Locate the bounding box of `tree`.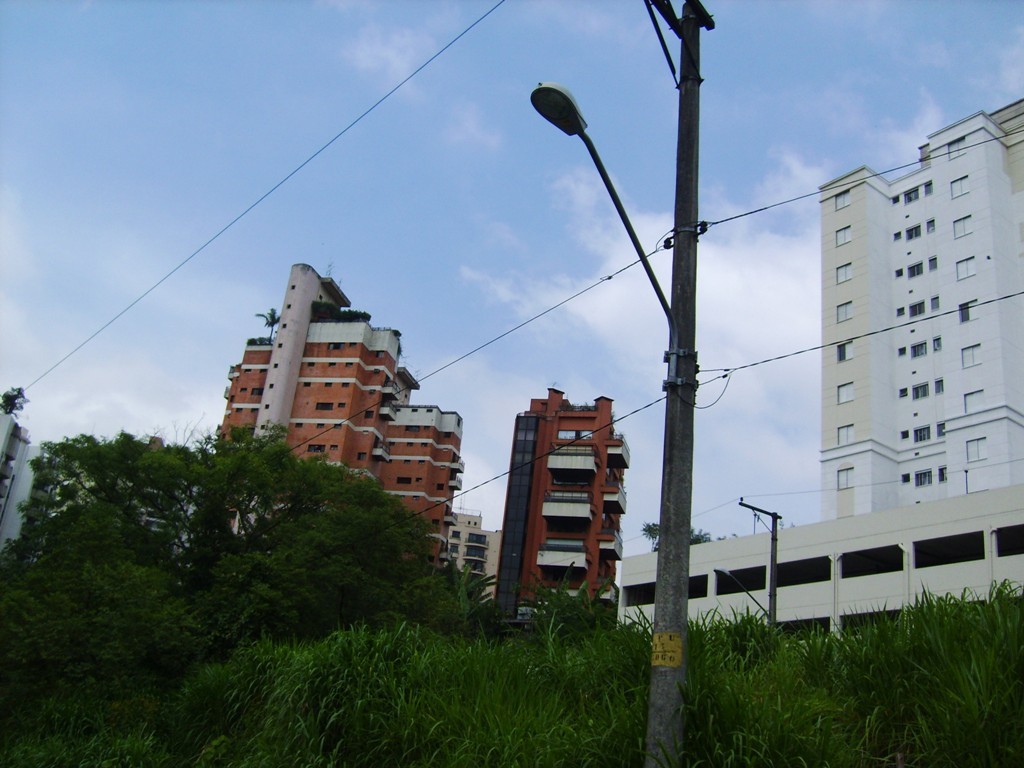
Bounding box: left=426, top=547, right=507, bottom=654.
